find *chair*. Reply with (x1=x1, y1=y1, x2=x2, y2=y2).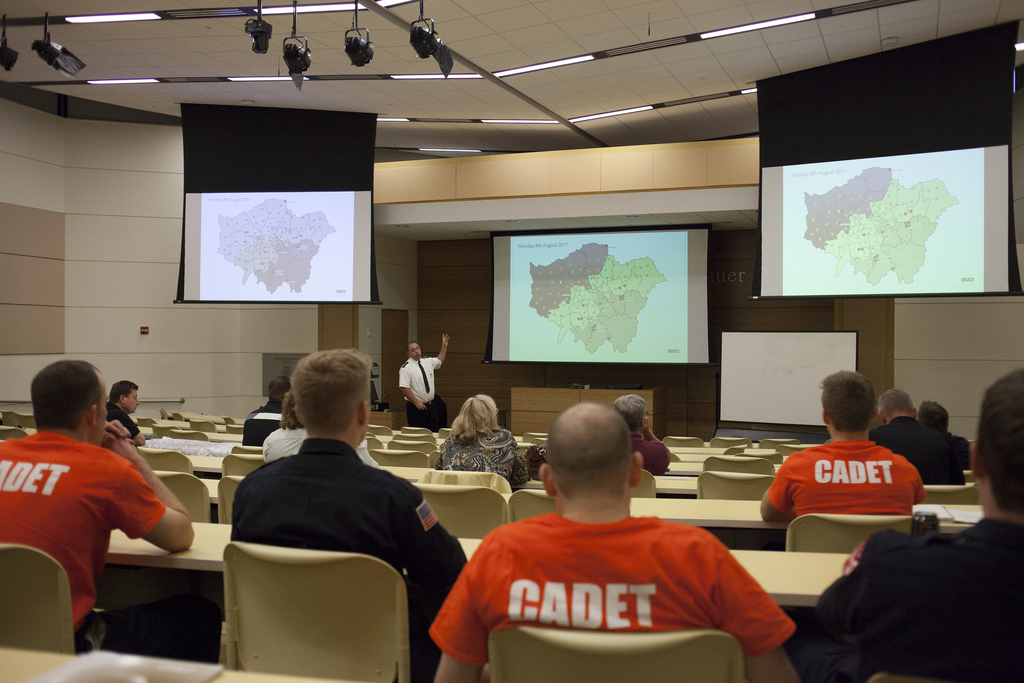
(x1=137, y1=415, x2=151, y2=425).
